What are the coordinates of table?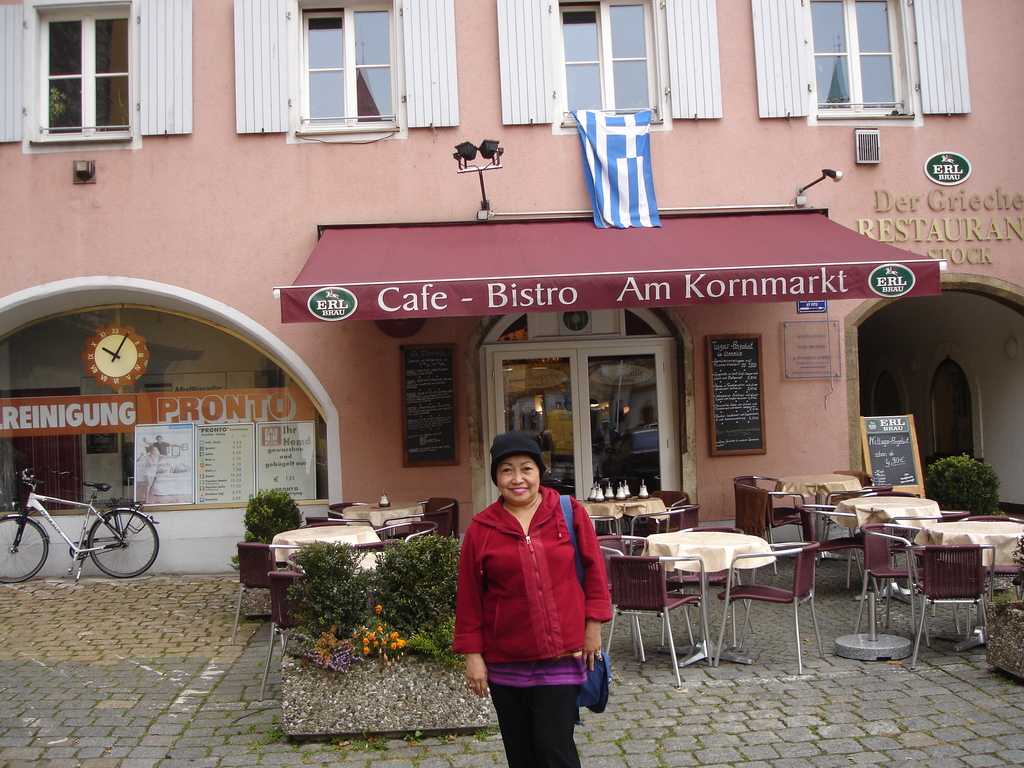
{"x1": 828, "y1": 492, "x2": 938, "y2": 538}.
